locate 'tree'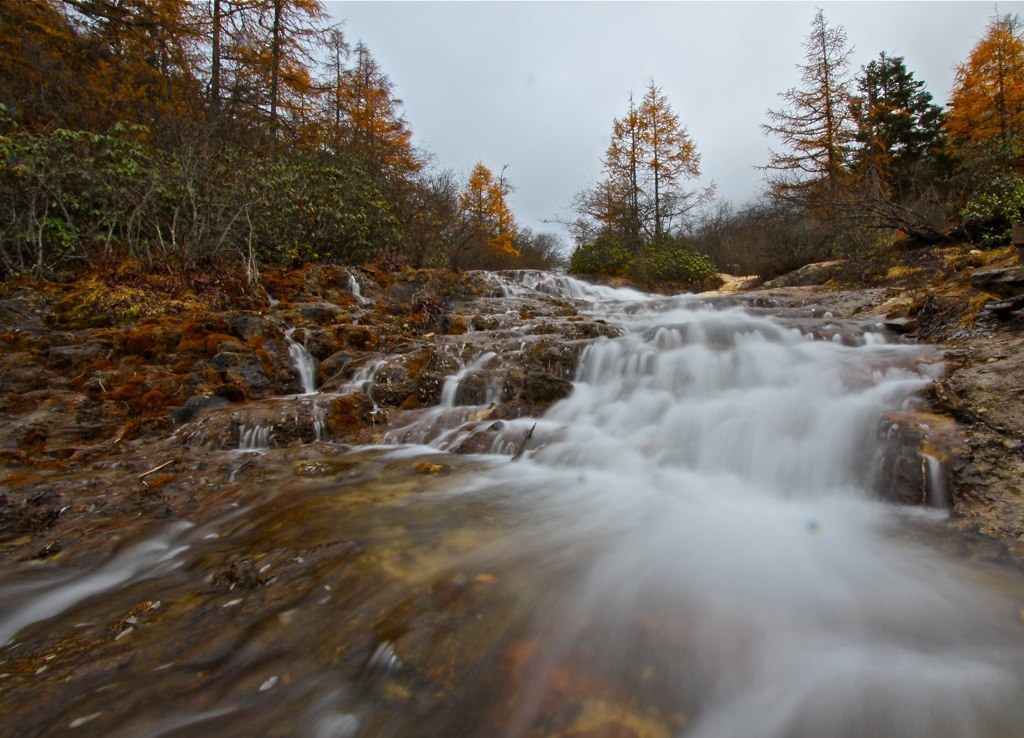
{"x1": 587, "y1": 68, "x2": 714, "y2": 272}
